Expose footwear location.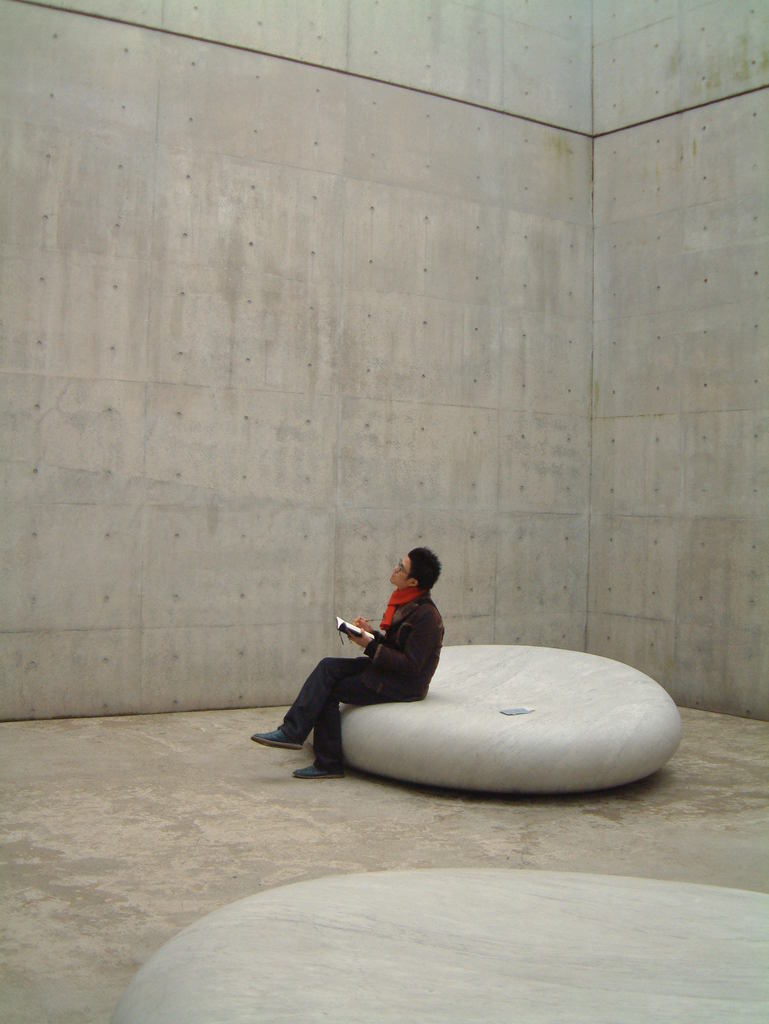
Exposed at bbox(296, 751, 345, 774).
